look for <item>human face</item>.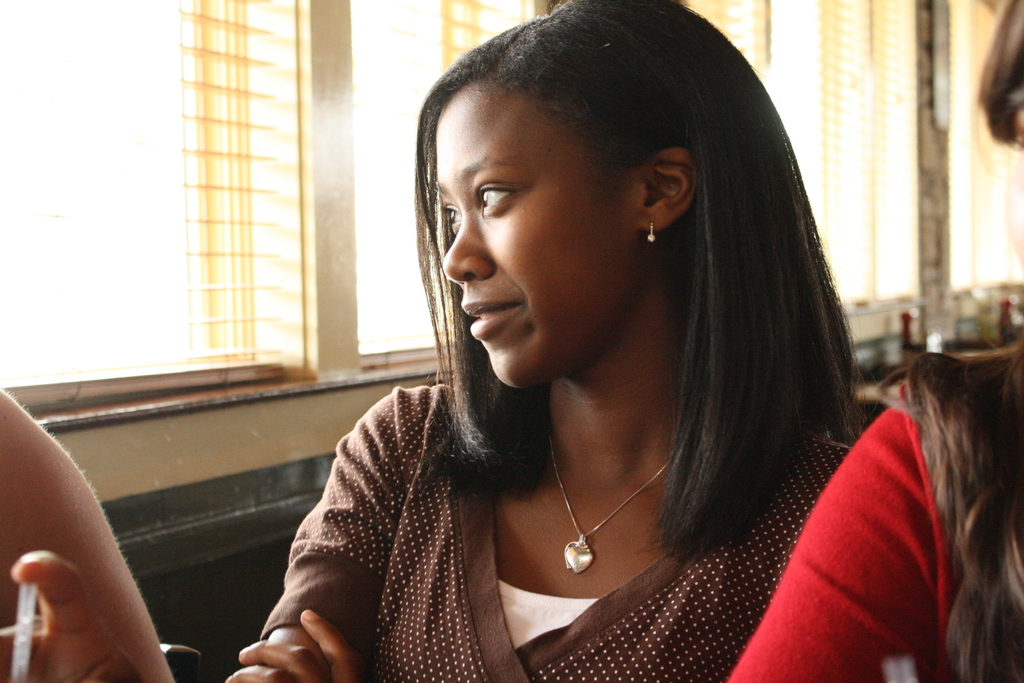
Found: BBox(435, 79, 650, 390).
